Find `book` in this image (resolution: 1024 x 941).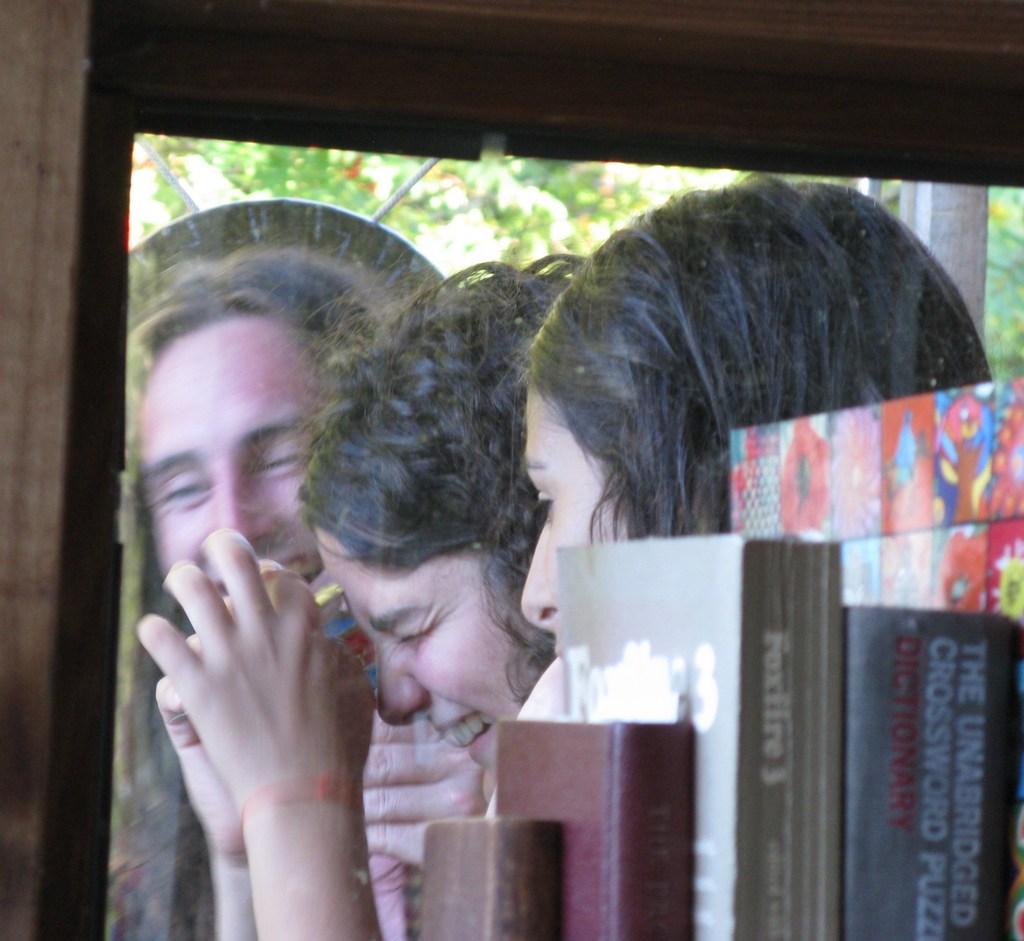
(x1=842, y1=594, x2=1021, y2=940).
